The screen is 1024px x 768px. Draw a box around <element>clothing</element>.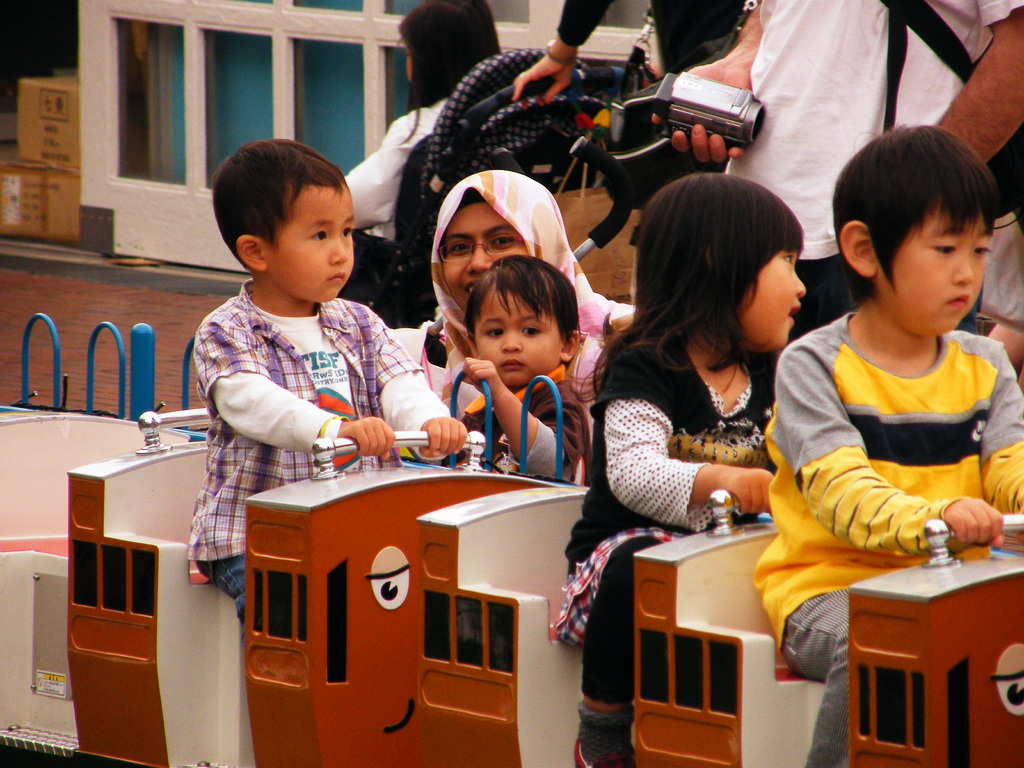
<region>462, 365, 581, 486</region>.
